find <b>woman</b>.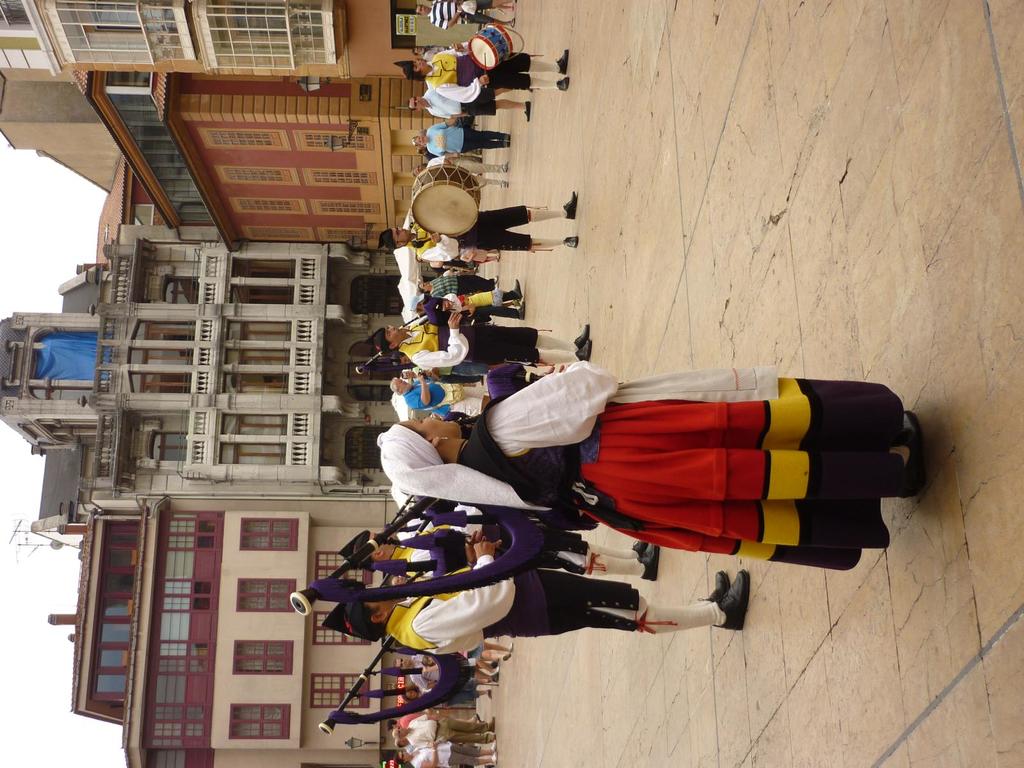
{"x1": 420, "y1": 273, "x2": 500, "y2": 300}.
